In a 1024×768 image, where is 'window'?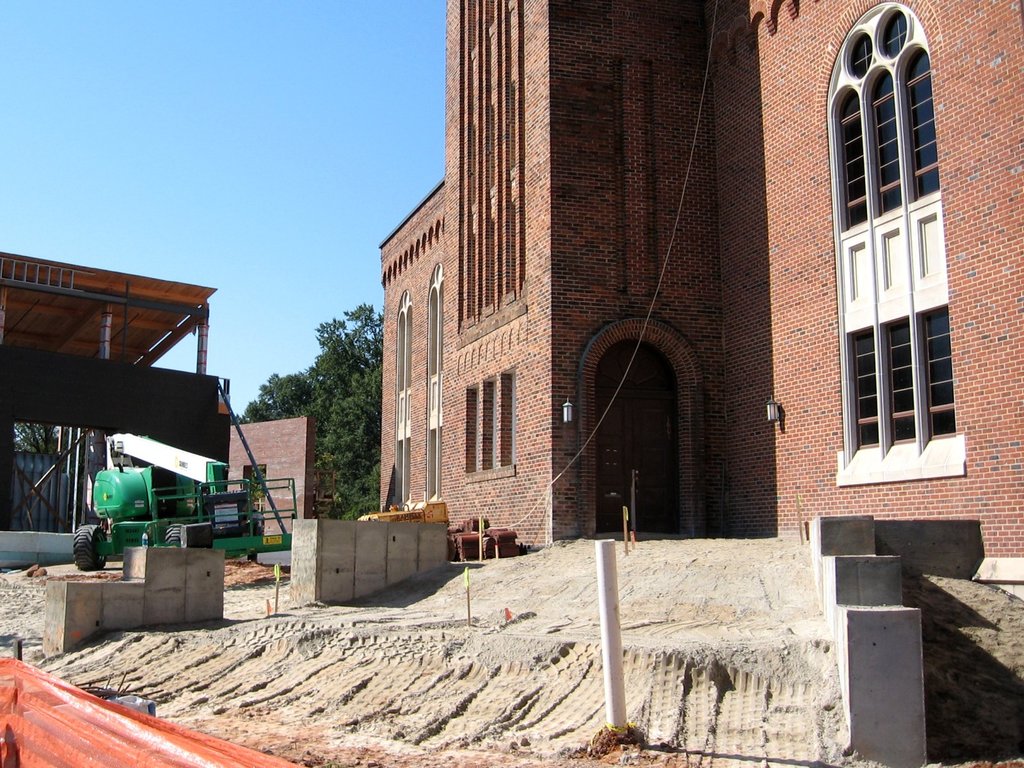
452/0/531/352.
